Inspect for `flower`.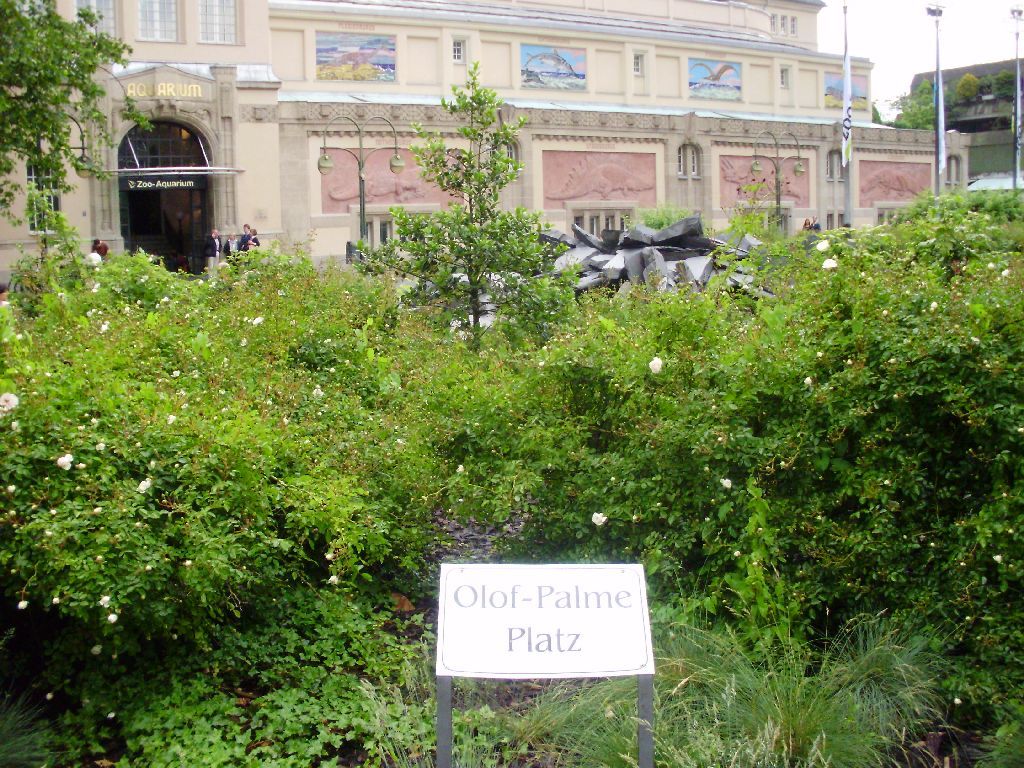
Inspection: left=167, top=366, right=179, bottom=376.
